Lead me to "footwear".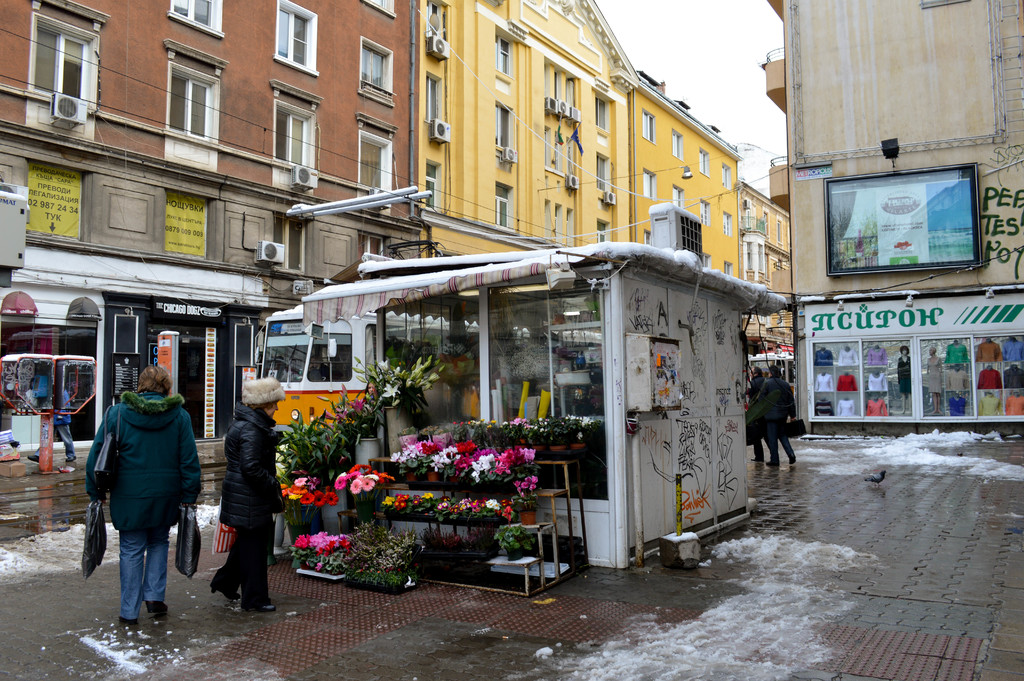
Lead to [792,459,795,463].
